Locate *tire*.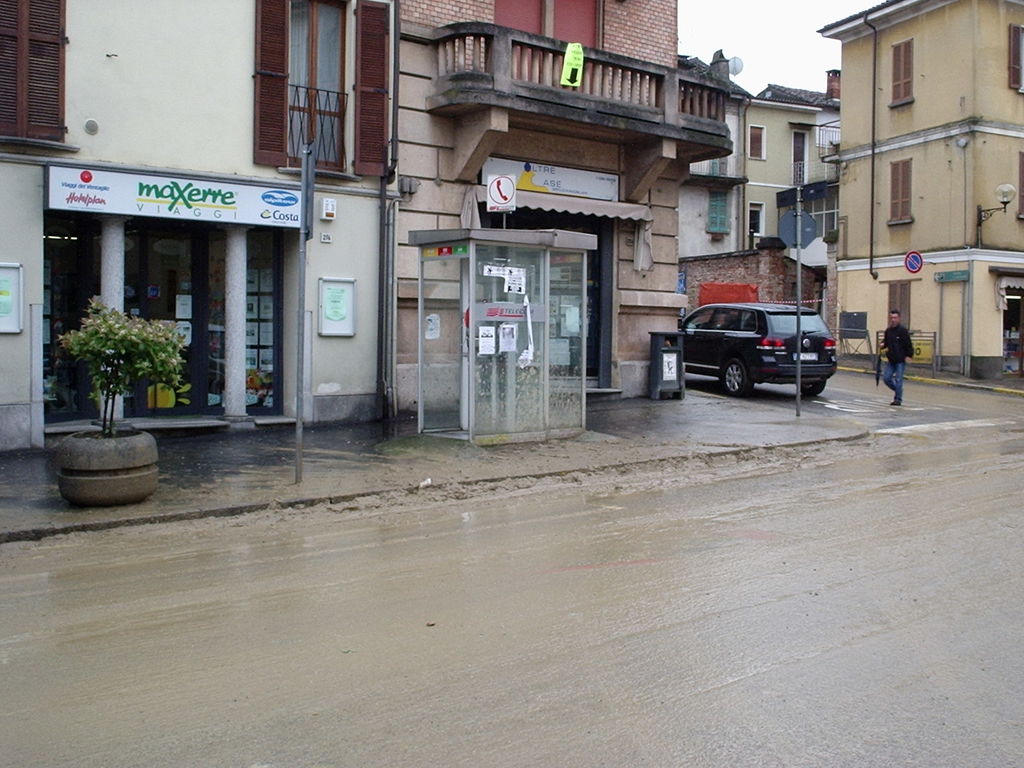
Bounding box: <region>801, 381, 824, 397</region>.
